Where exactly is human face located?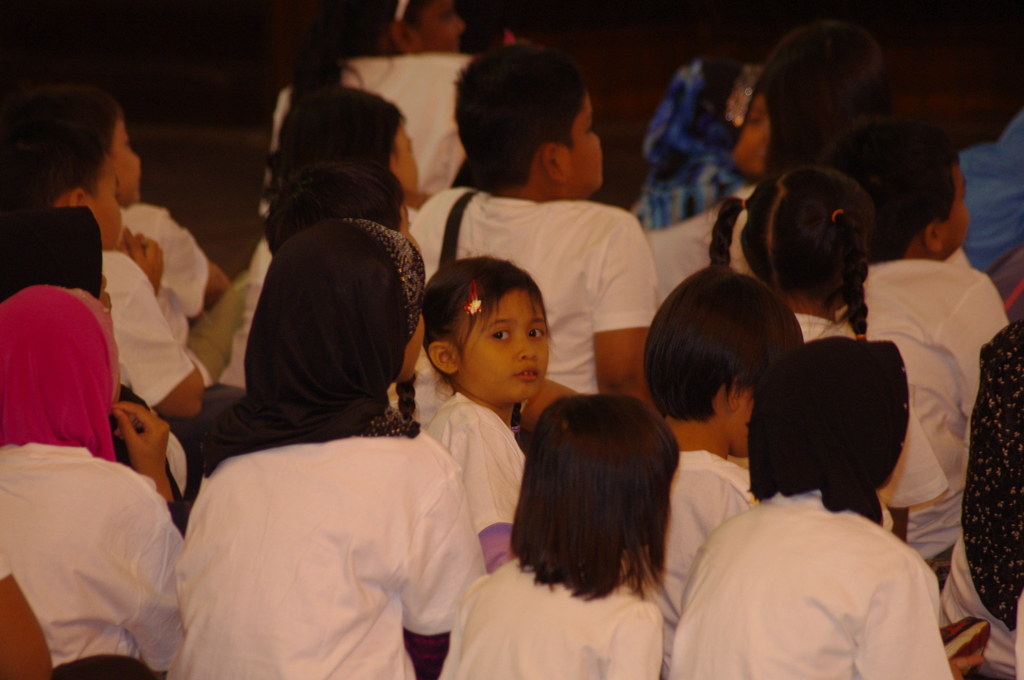
Its bounding box is bbox(399, 198, 421, 252).
